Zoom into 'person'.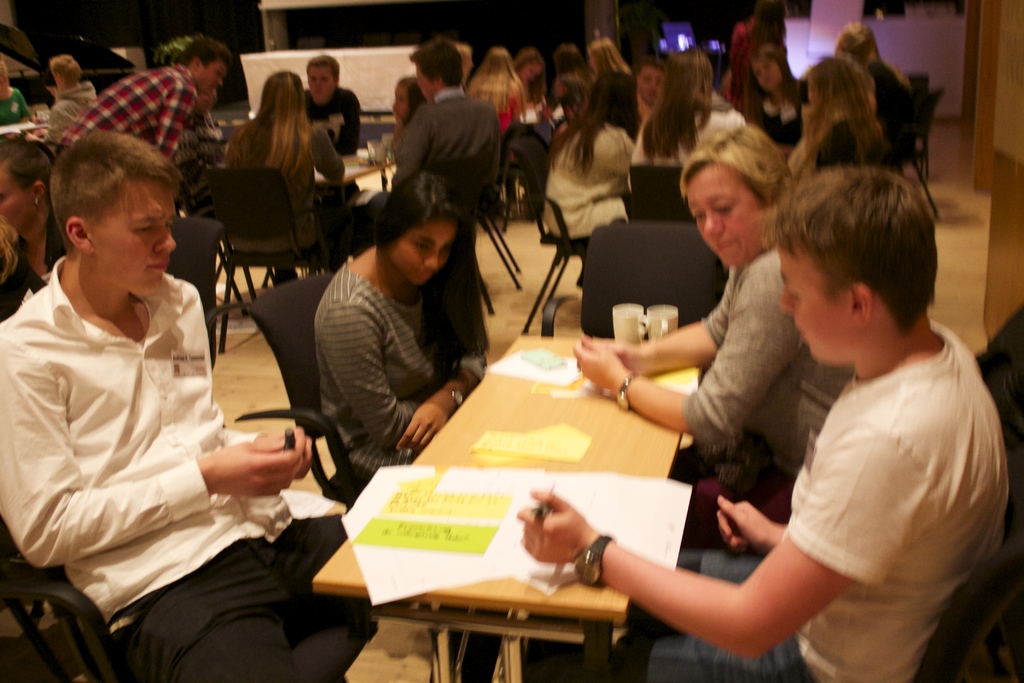
Zoom target: <bbox>0, 124, 384, 682</bbox>.
